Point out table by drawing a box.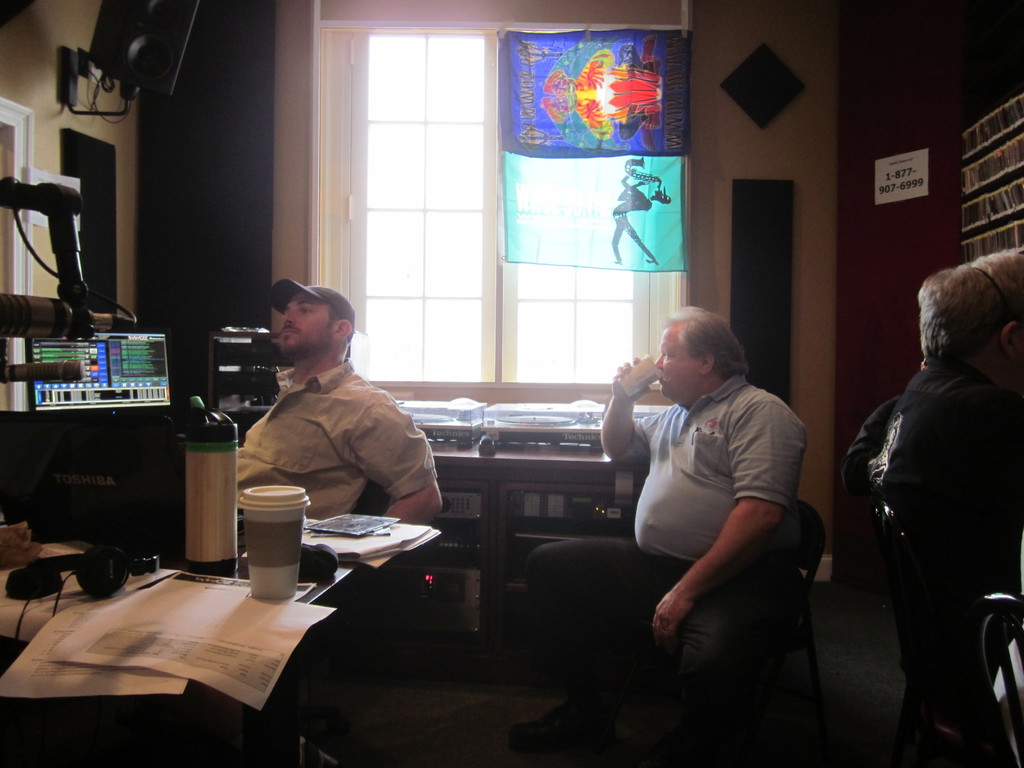
x1=7, y1=549, x2=374, y2=743.
